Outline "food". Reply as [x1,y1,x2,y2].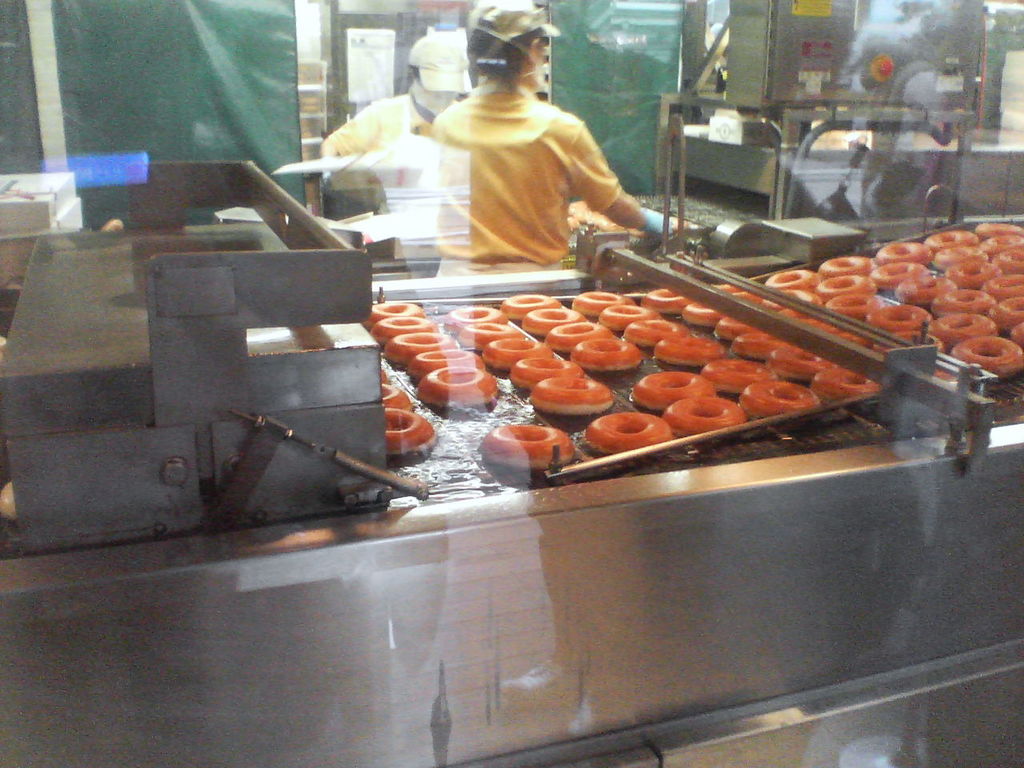
[765,268,818,290].
